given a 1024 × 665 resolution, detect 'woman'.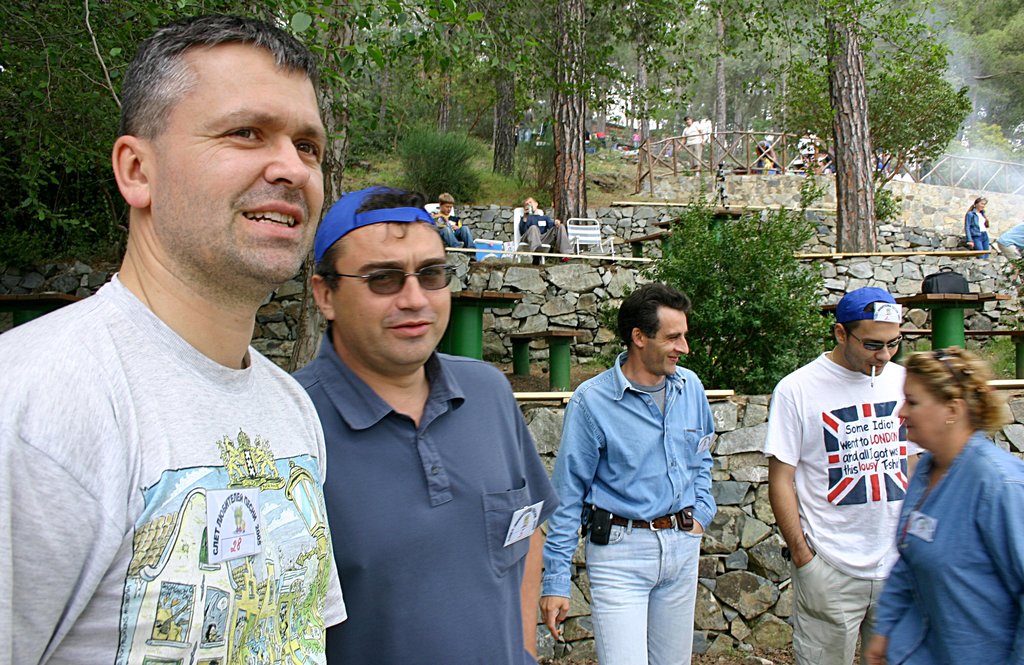
963, 195, 991, 262.
